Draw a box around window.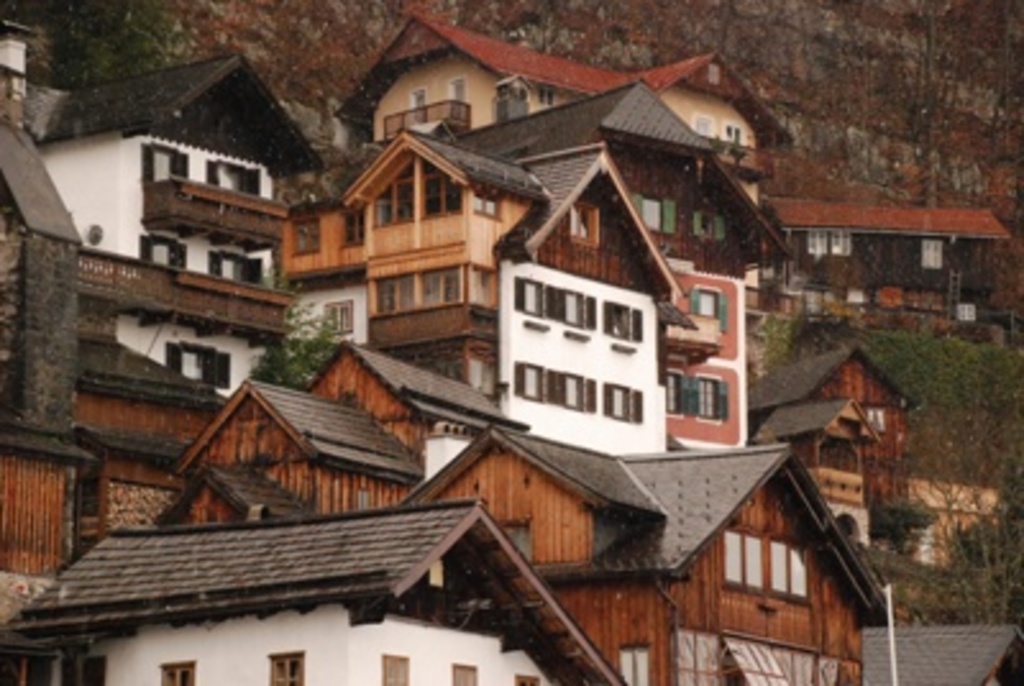
{"x1": 684, "y1": 371, "x2": 722, "y2": 412}.
